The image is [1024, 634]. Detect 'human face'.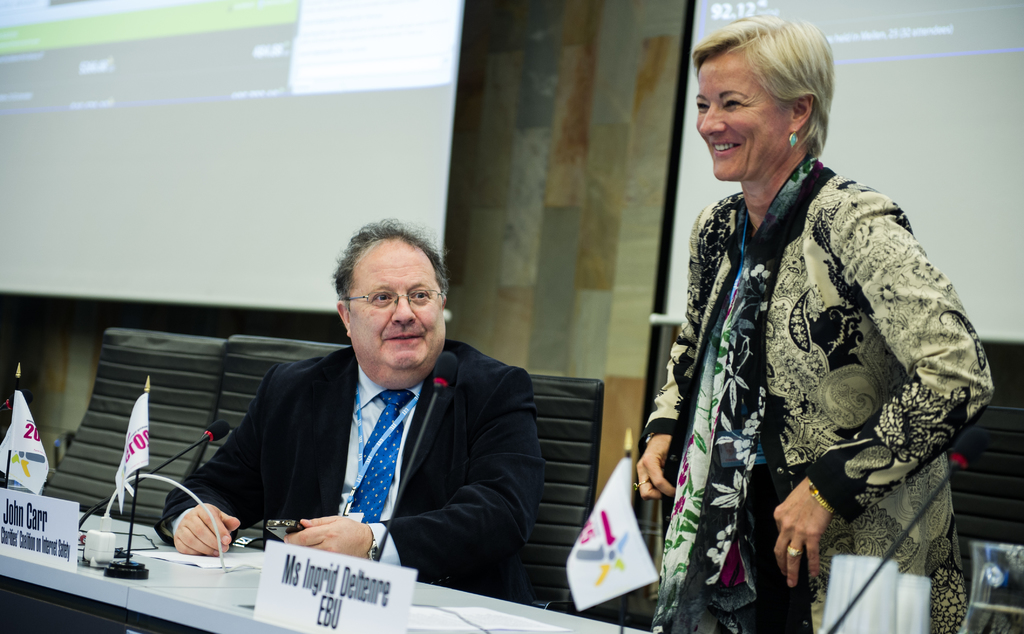
Detection: (695,47,796,185).
